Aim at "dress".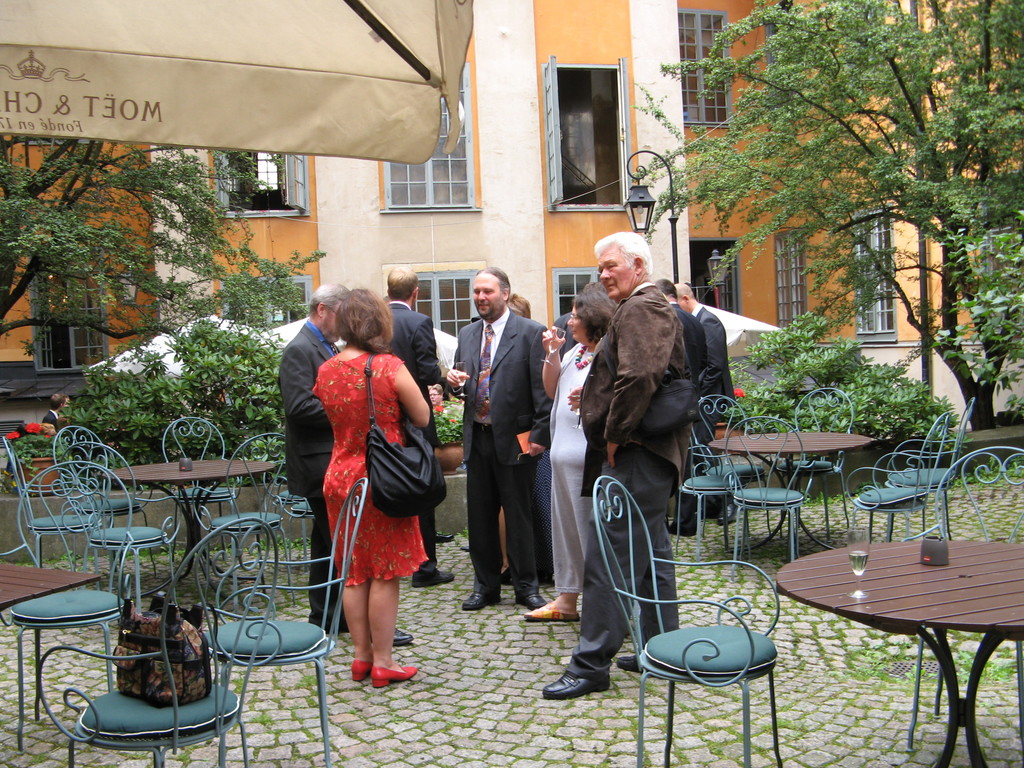
Aimed at <bbox>549, 343, 591, 593</bbox>.
